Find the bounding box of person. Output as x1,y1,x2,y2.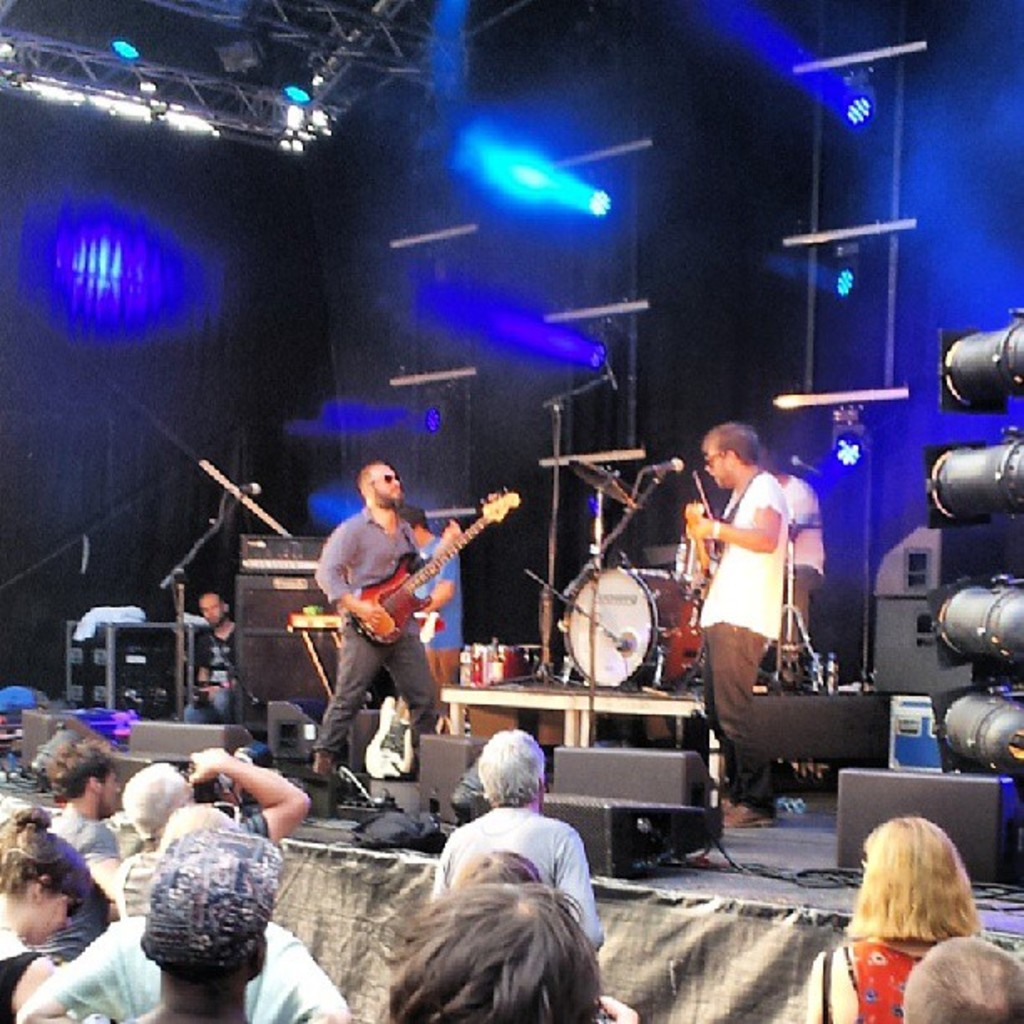
413,497,448,653.
